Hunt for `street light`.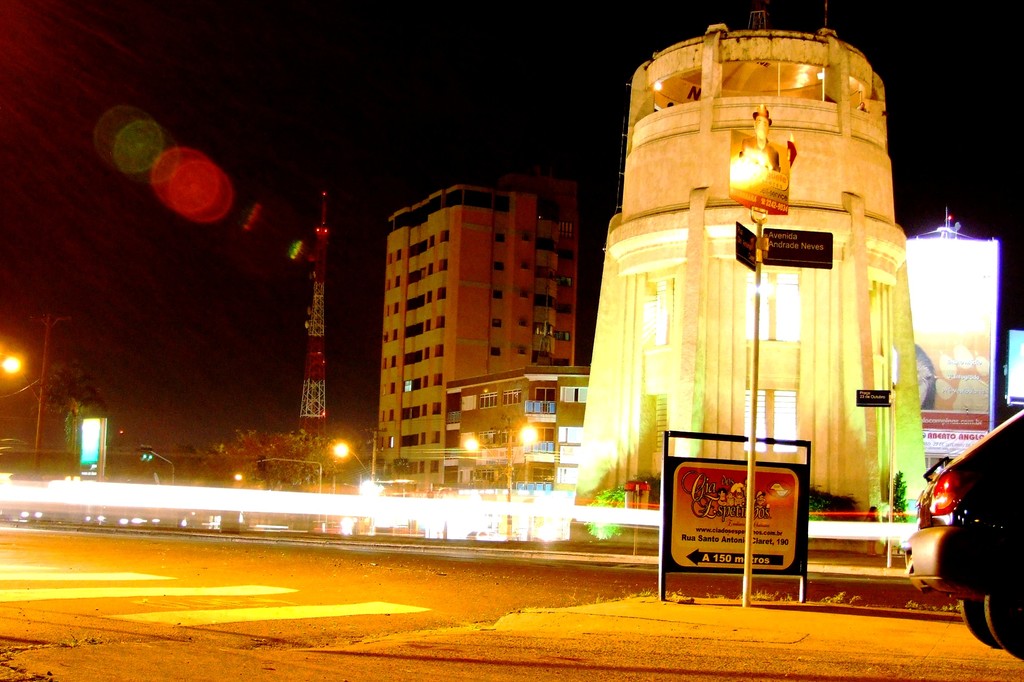
Hunted down at l=3, t=355, r=47, b=477.
